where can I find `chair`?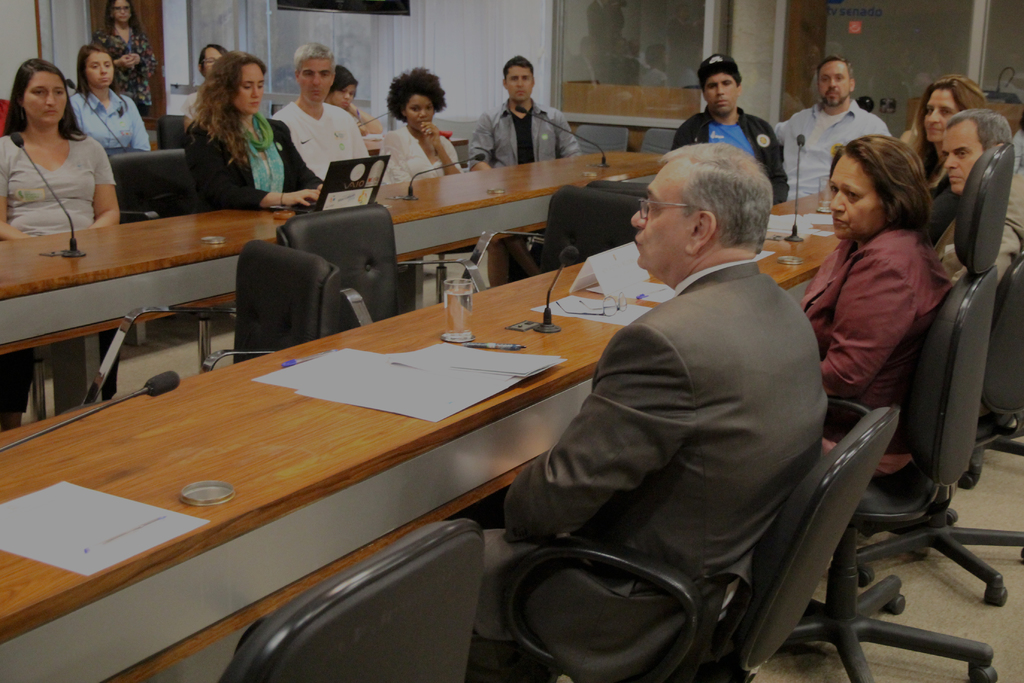
You can find it at detection(216, 520, 485, 682).
